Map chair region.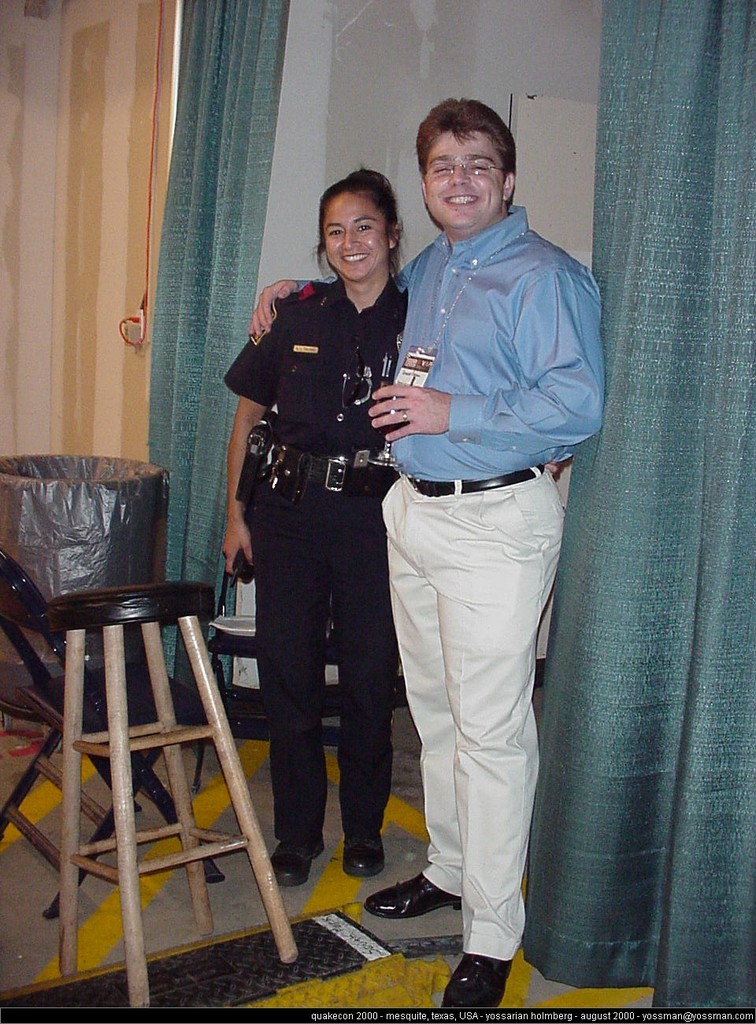
Mapped to Rect(0, 543, 212, 920).
